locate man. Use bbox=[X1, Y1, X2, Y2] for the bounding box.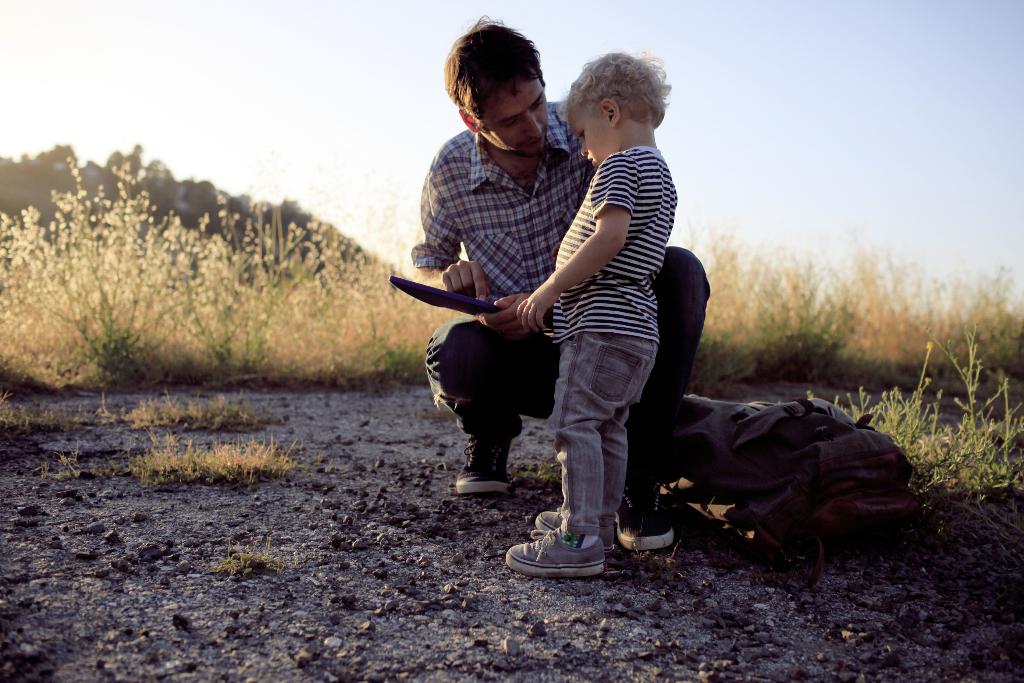
bbox=[444, 58, 696, 569].
